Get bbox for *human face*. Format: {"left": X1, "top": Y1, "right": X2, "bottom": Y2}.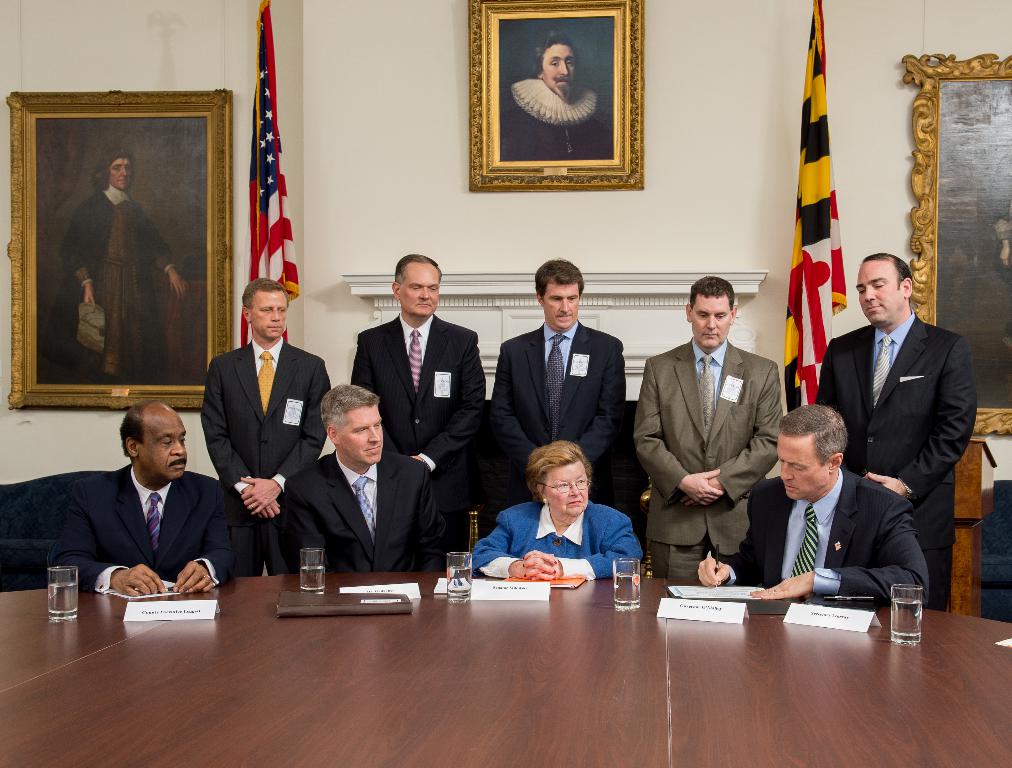
{"left": 777, "top": 438, "right": 827, "bottom": 503}.
